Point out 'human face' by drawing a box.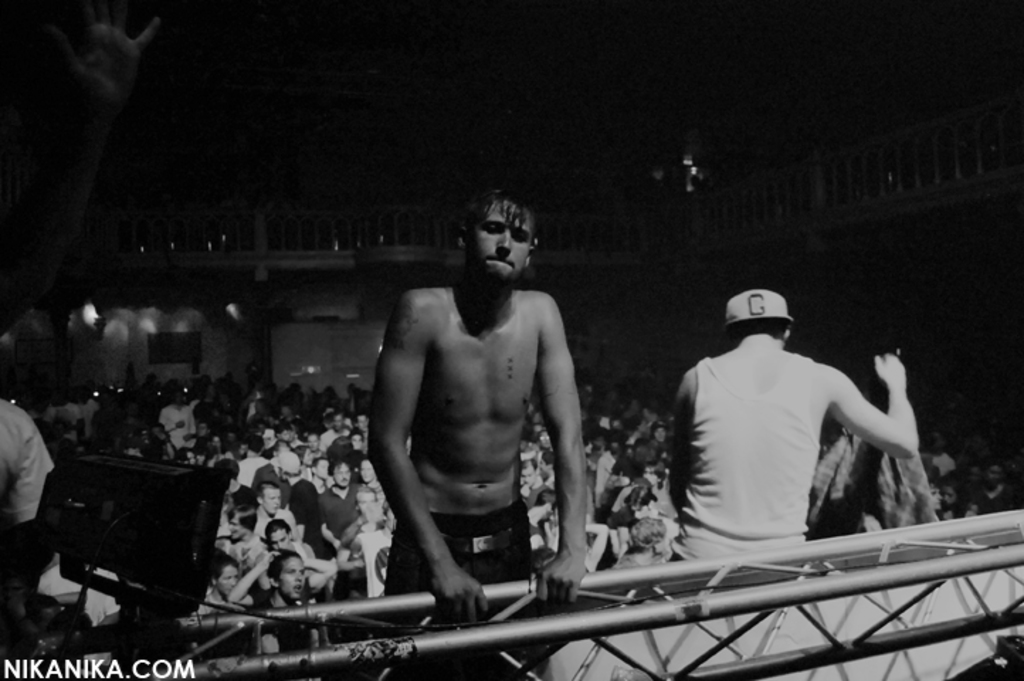
rect(230, 518, 252, 543).
